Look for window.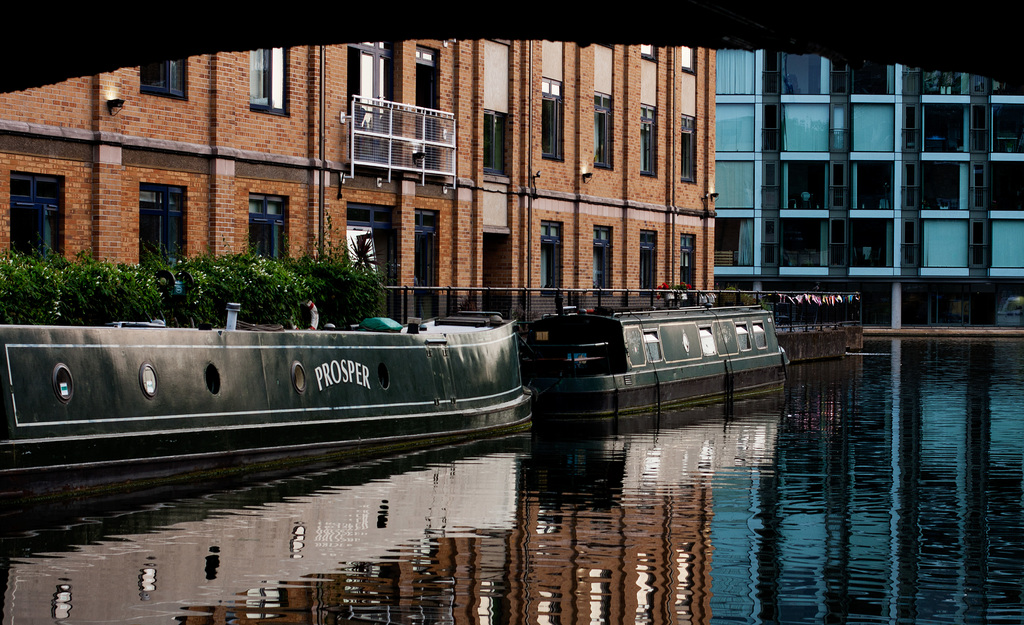
Found: left=637, top=104, right=661, bottom=177.
